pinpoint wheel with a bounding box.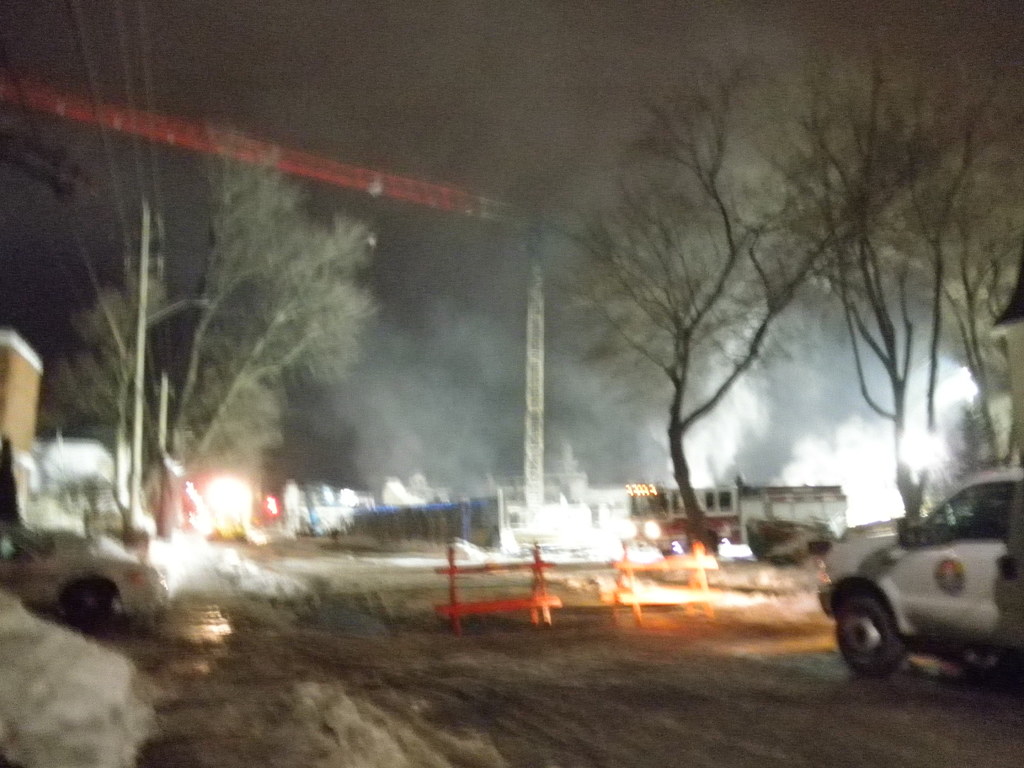
[x1=830, y1=583, x2=907, y2=677].
